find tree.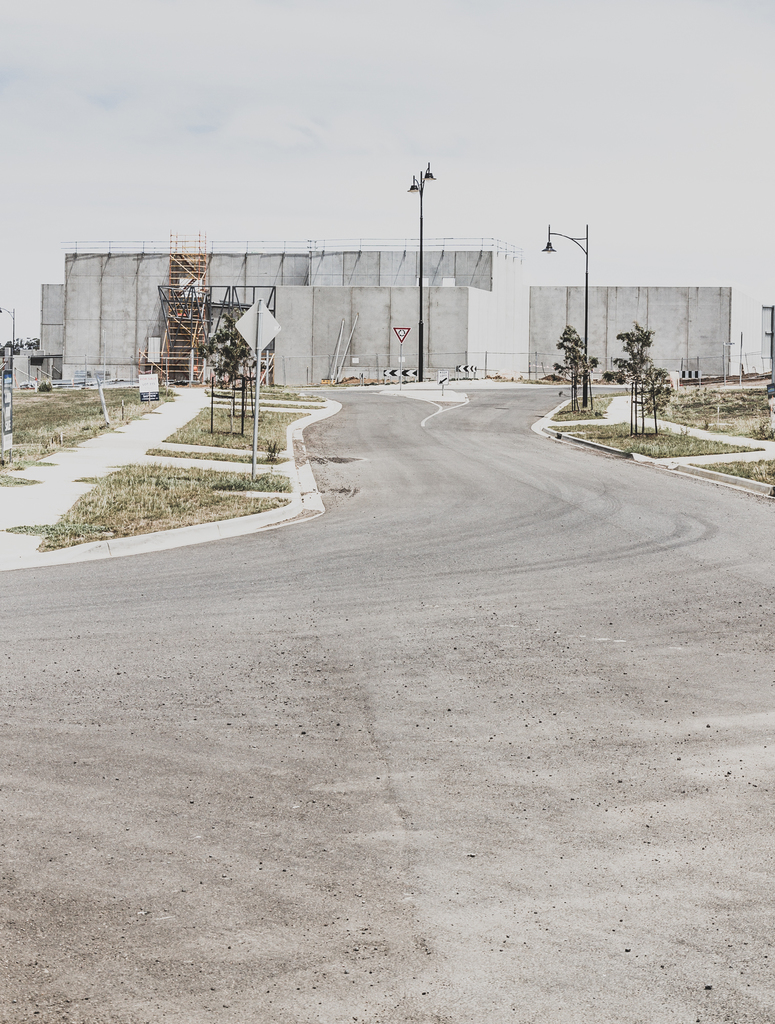
551, 317, 601, 417.
